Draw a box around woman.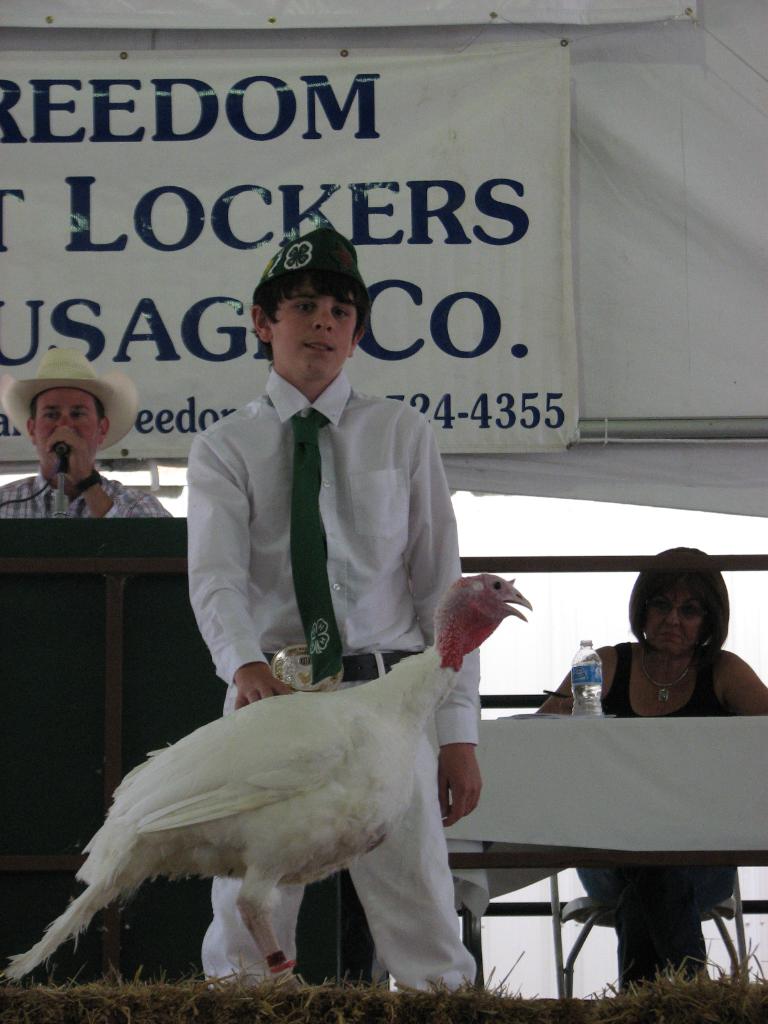
530 547 767 990.
